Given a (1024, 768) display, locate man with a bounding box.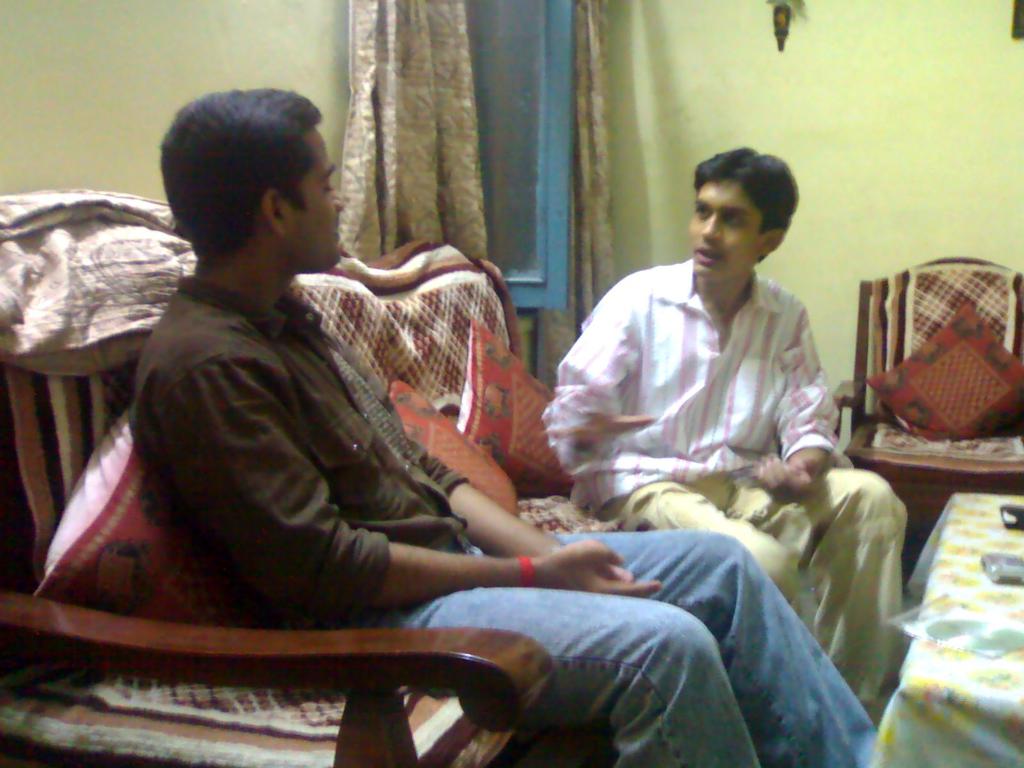
Located: {"x1": 536, "y1": 134, "x2": 918, "y2": 730}.
